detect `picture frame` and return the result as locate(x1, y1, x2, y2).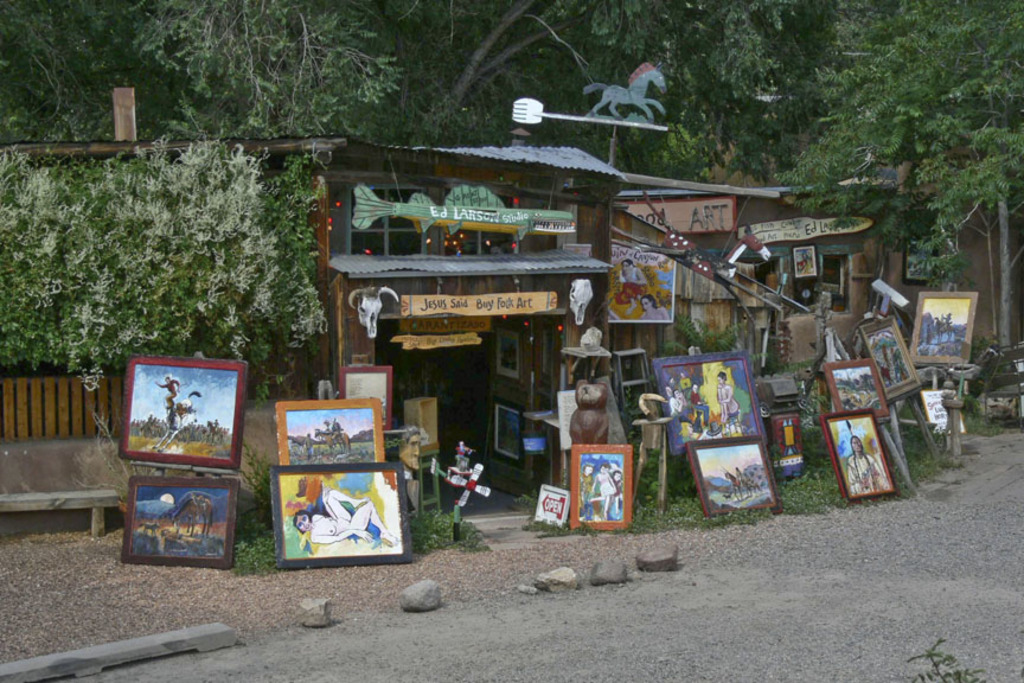
locate(270, 400, 386, 472).
